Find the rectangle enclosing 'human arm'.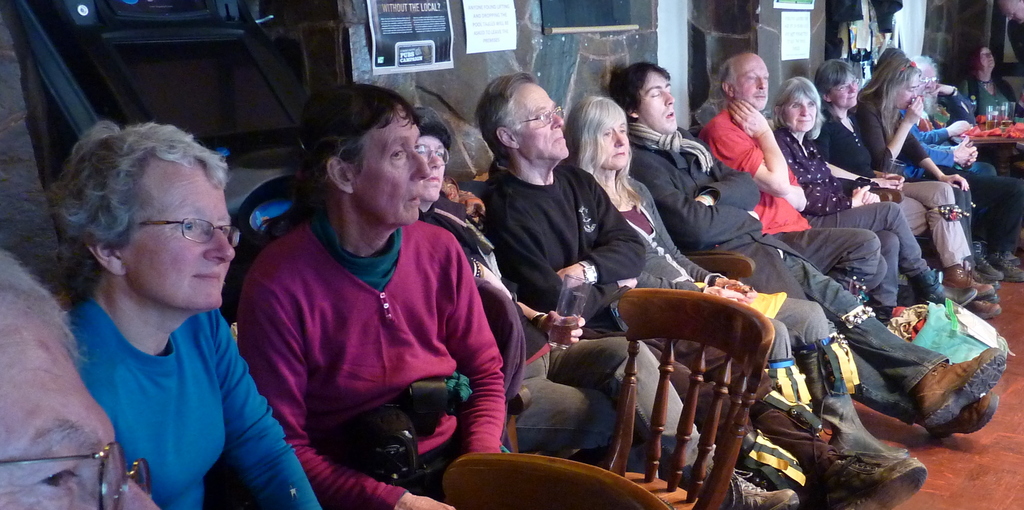
215,311,320,509.
